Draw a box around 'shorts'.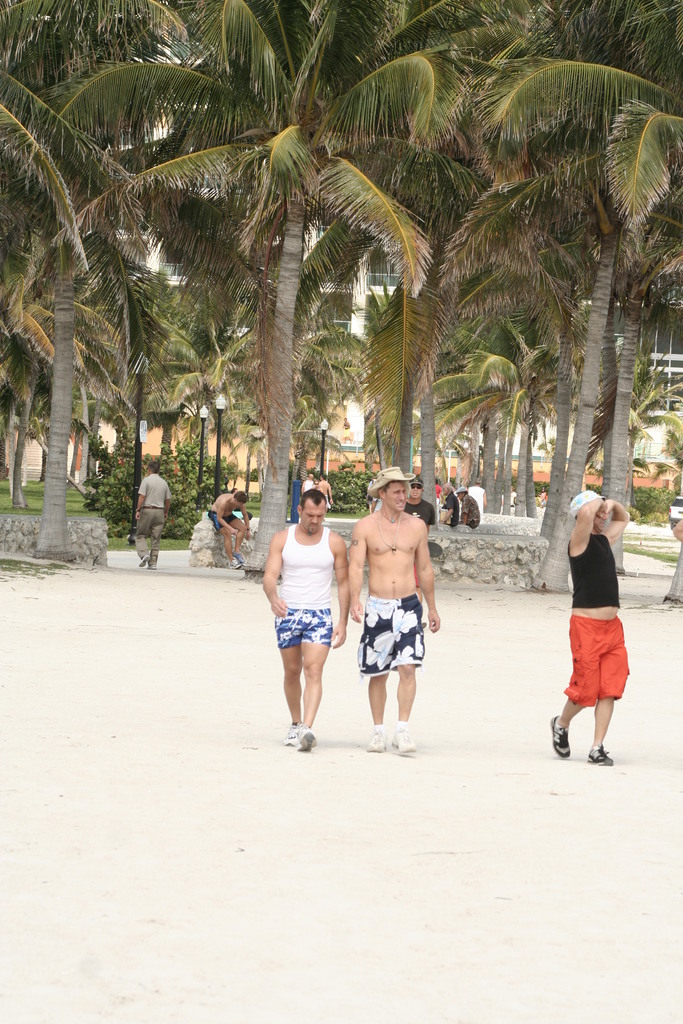
[left=206, top=511, right=234, bottom=532].
